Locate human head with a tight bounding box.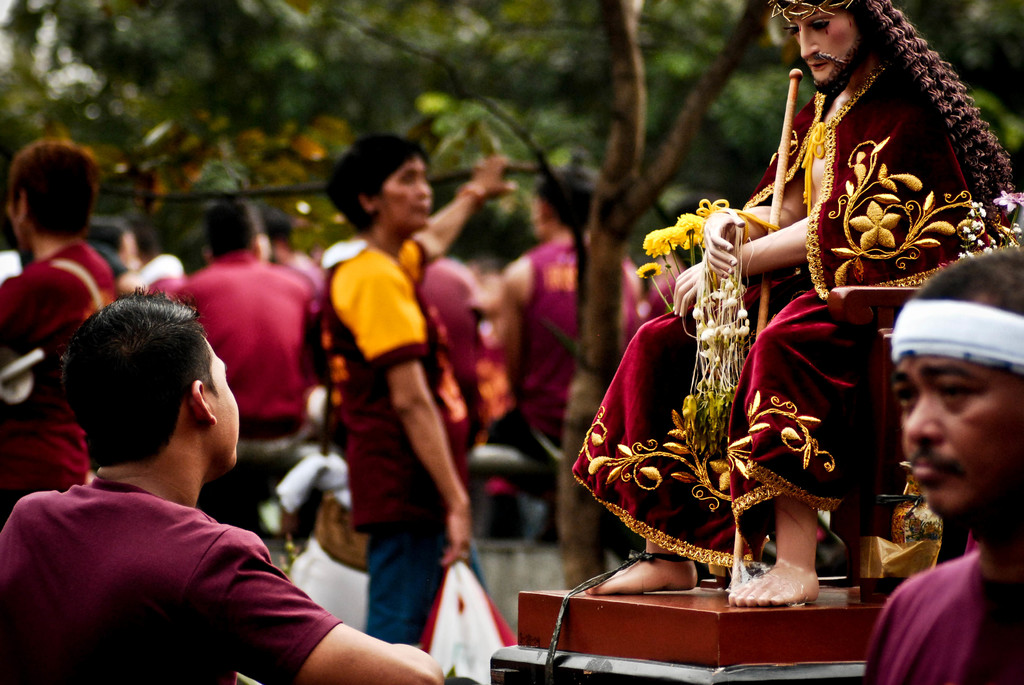
[532, 164, 605, 236].
